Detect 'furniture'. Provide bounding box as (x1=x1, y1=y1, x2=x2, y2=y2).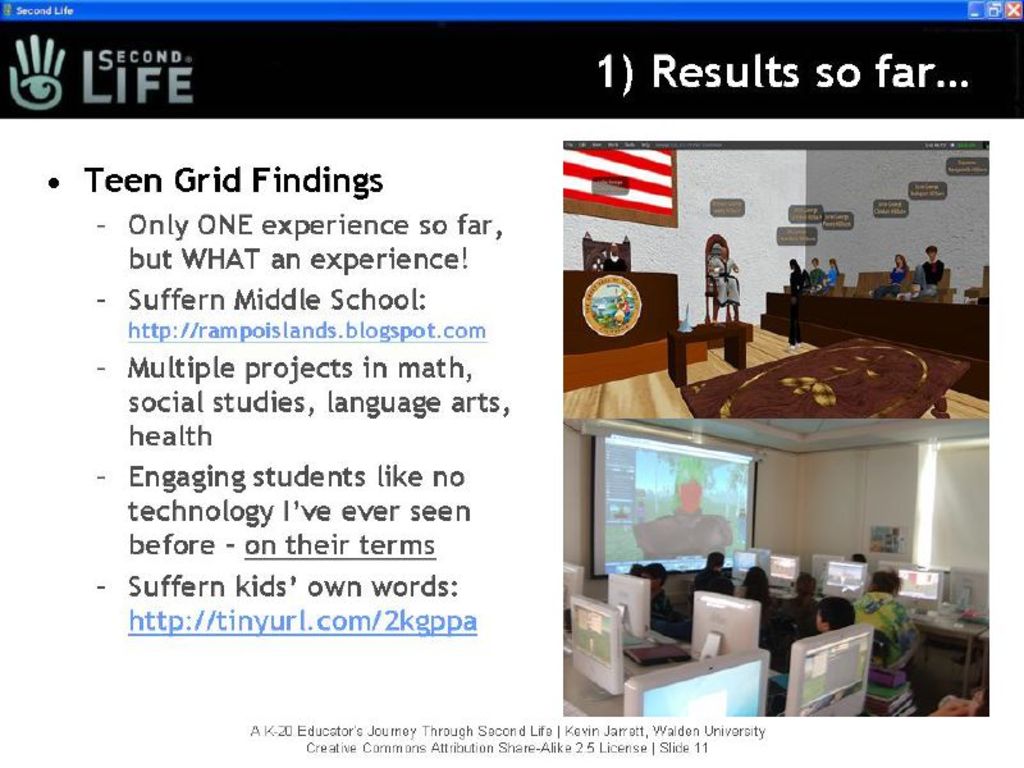
(x1=694, y1=316, x2=754, y2=367).
